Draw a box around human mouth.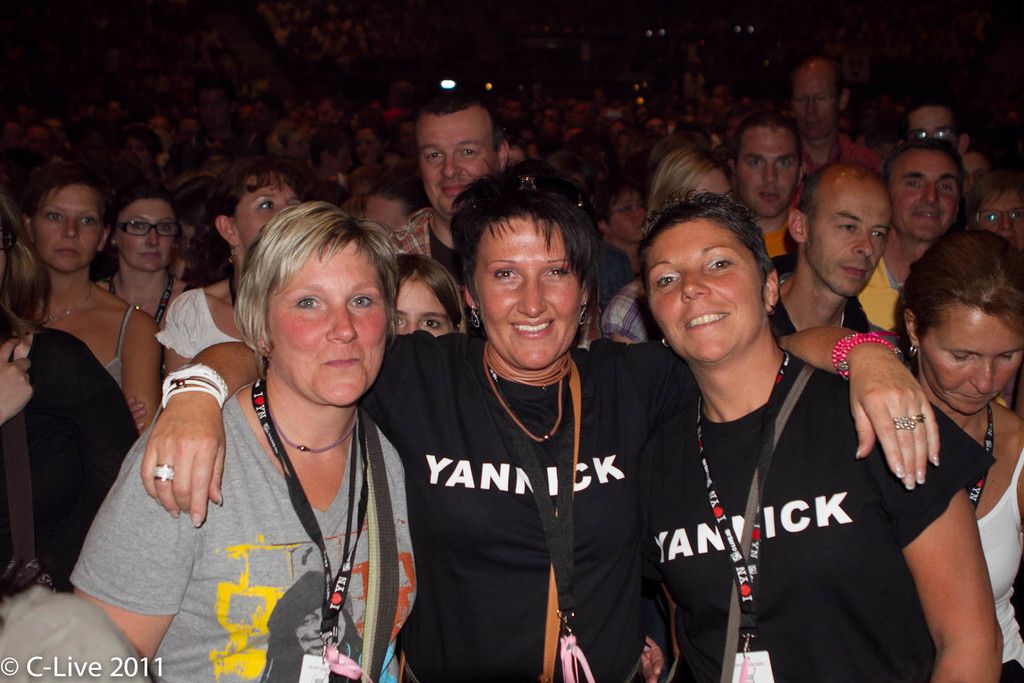
917:209:940:217.
